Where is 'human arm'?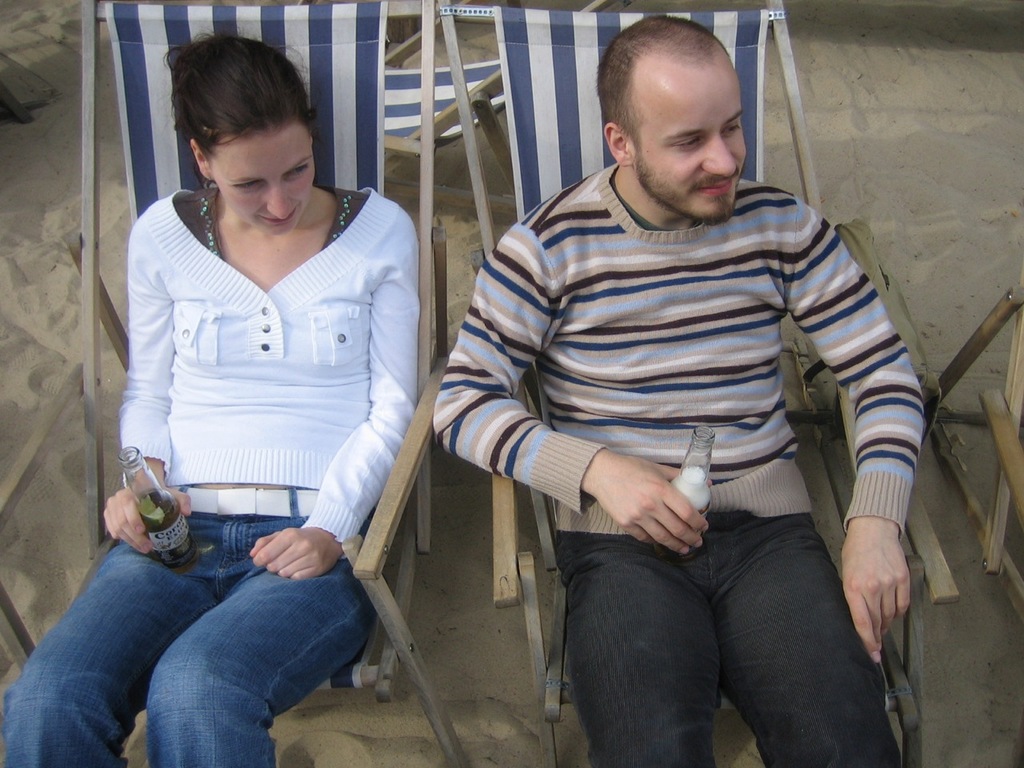
left=431, top=221, right=717, bottom=558.
